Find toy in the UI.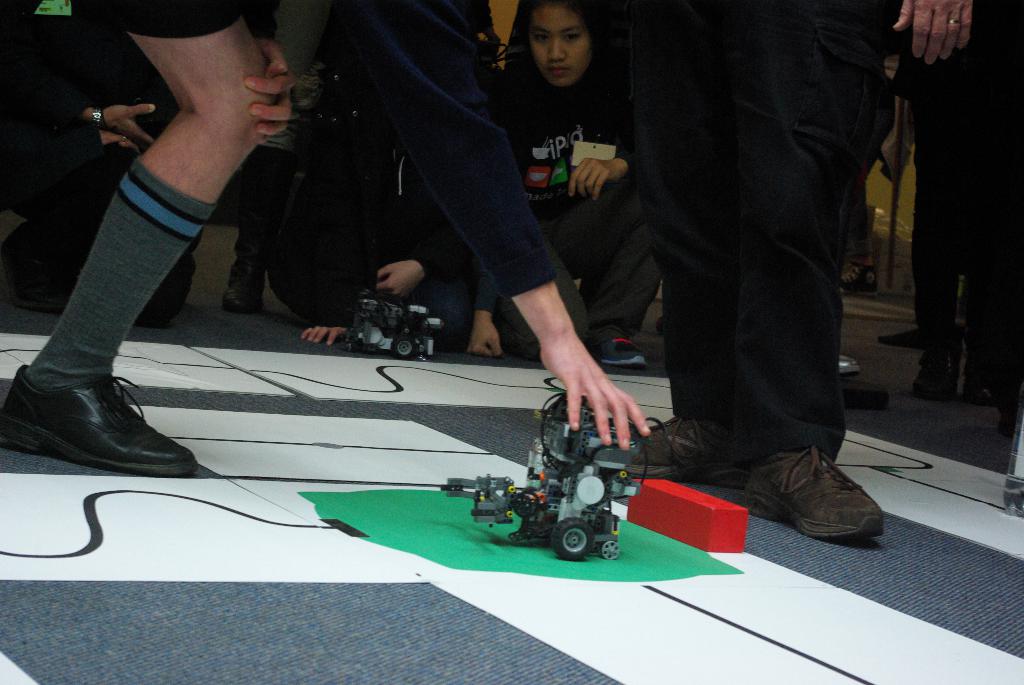
UI element at 488 393 659 562.
